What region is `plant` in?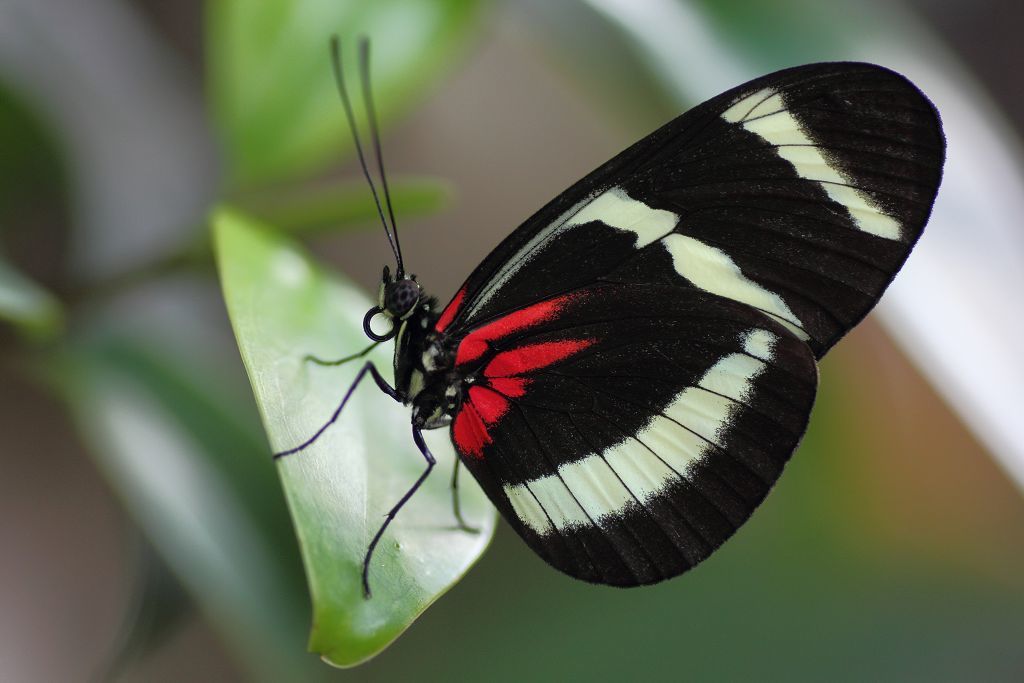
0, 0, 499, 682.
